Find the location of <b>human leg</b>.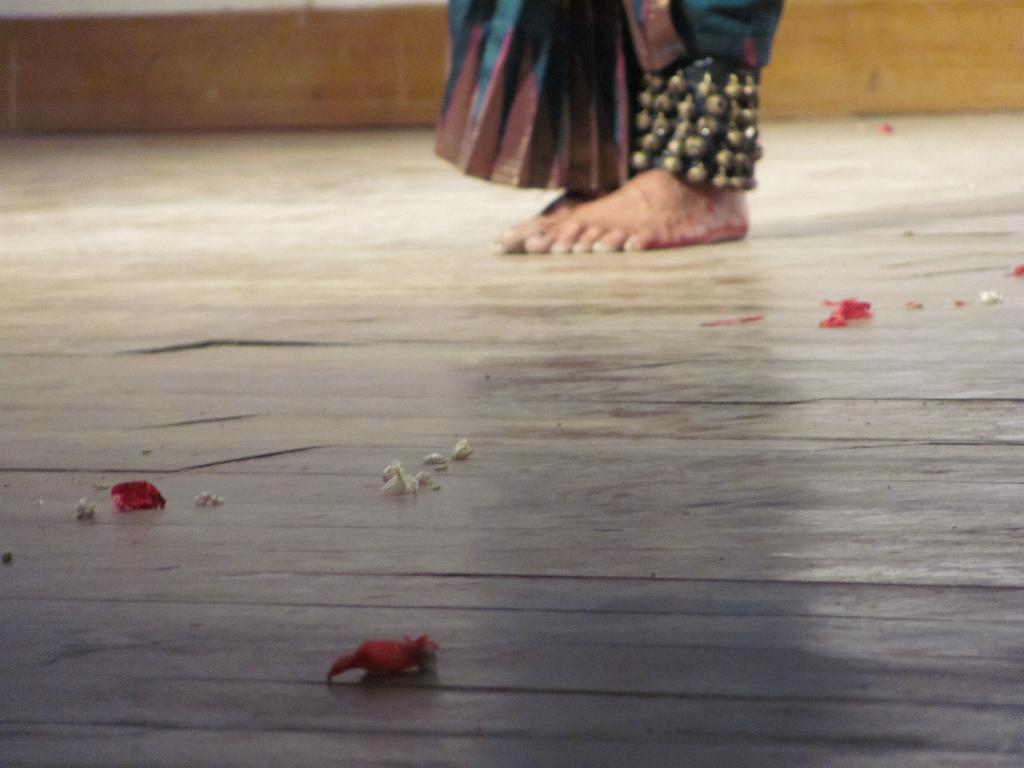
Location: locate(486, 192, 590, 249).
